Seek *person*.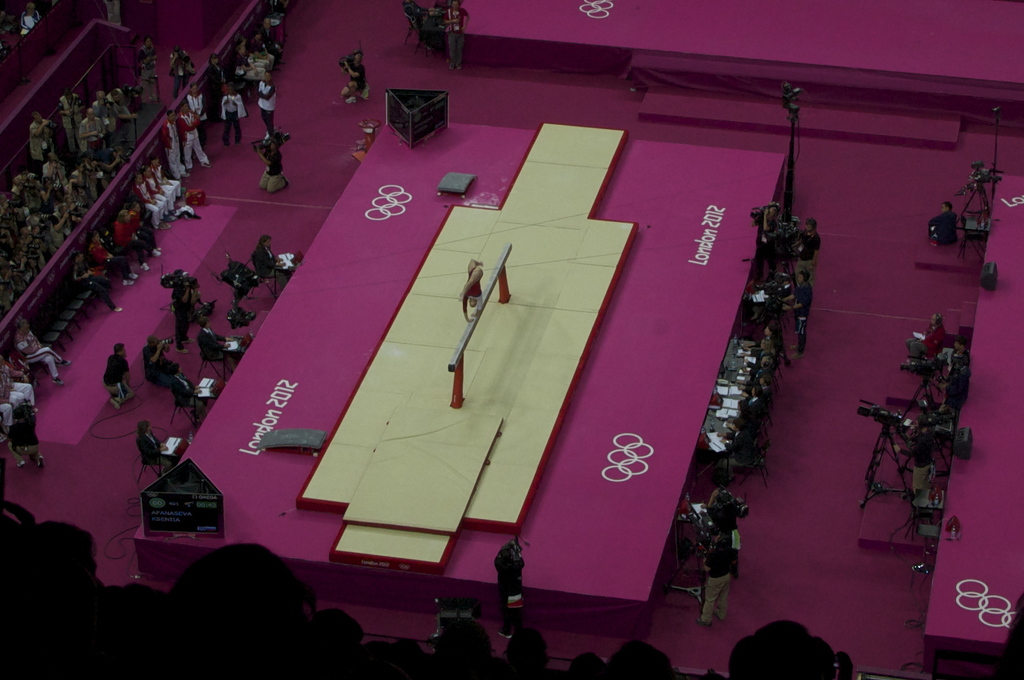
788/271/814/360.
